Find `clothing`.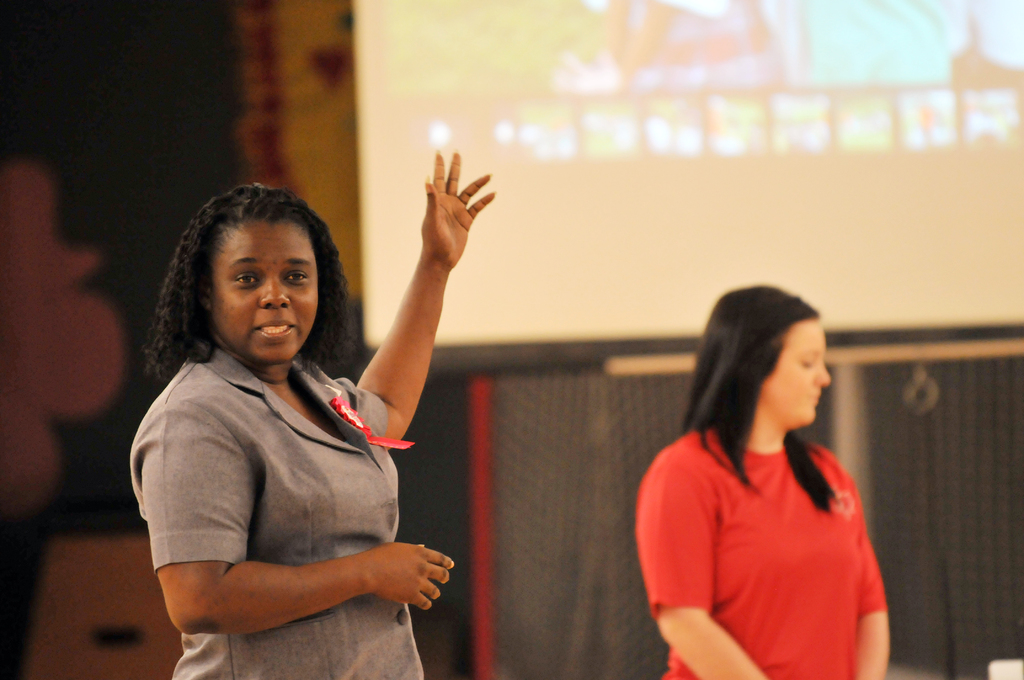
129/339/428/679.
